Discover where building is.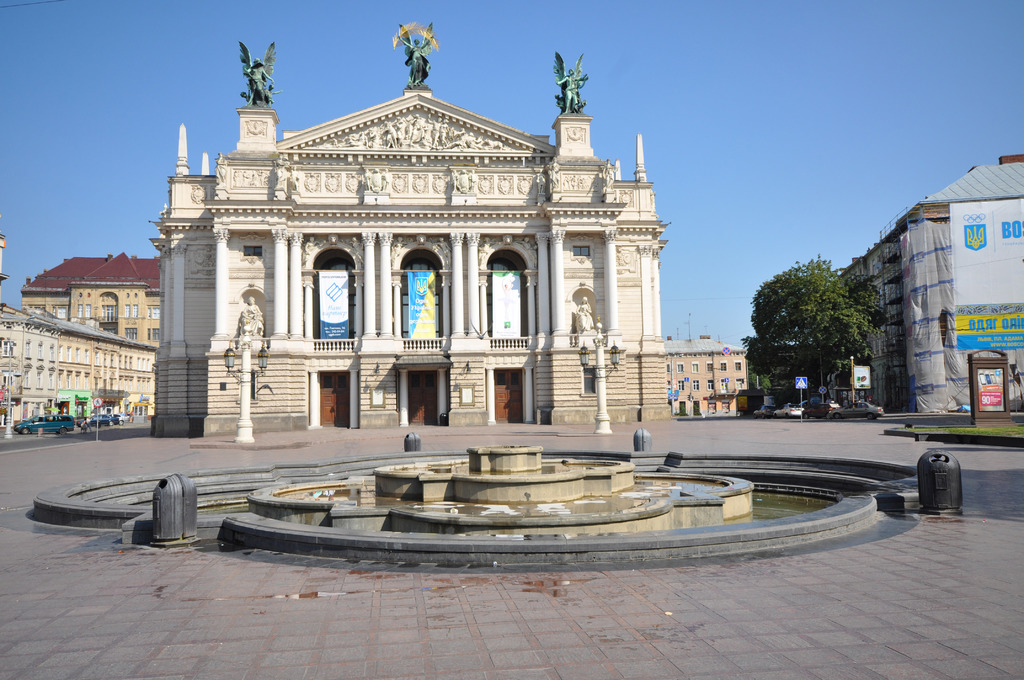
Discovered at x1=148, y1=26, x2=671, y2=442.
